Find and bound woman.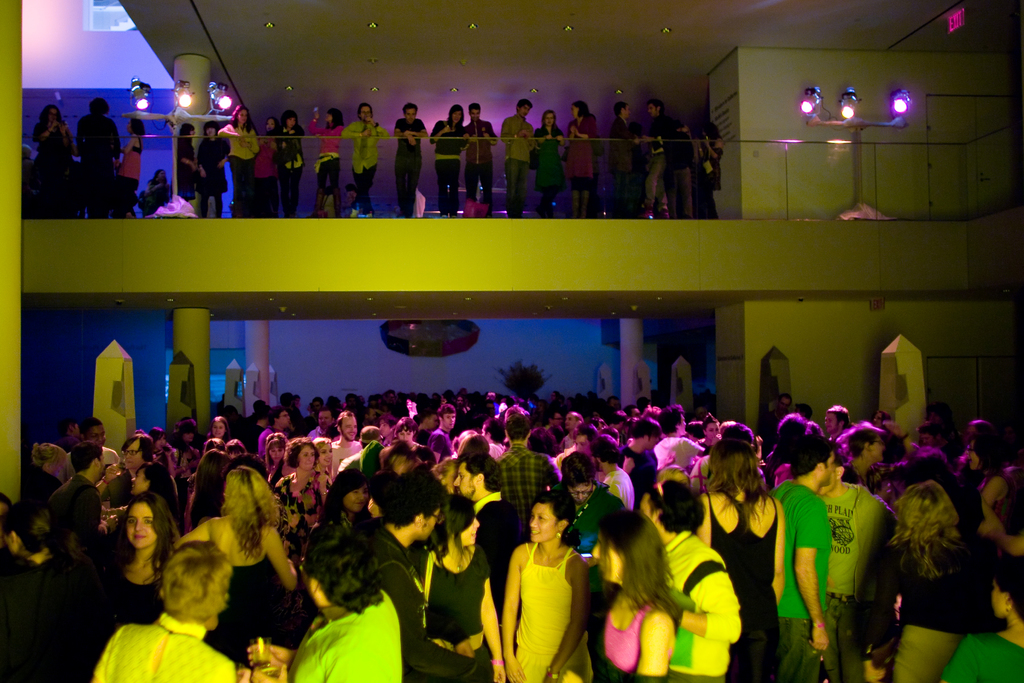
Bound: rect(690, 437, 787, 680).
